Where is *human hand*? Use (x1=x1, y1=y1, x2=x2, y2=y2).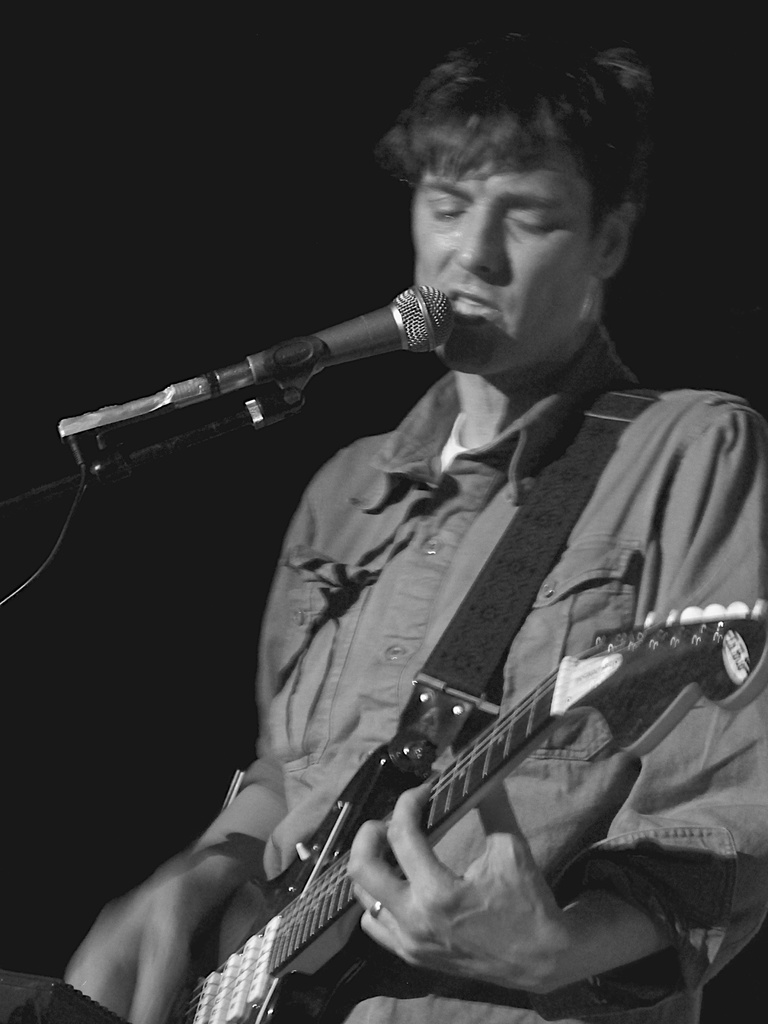
(x1=345, y1=777, x2=577, y2=1002).
